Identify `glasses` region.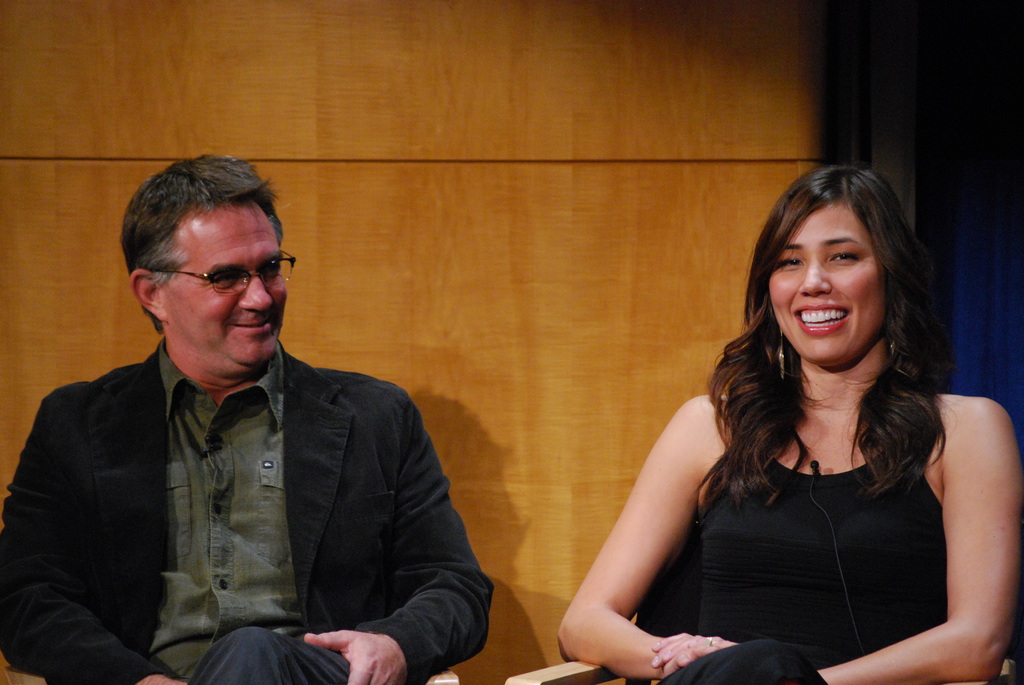
Region: {"x1": 136, "y1": 260, "x2": 278, "y2": 305}.
